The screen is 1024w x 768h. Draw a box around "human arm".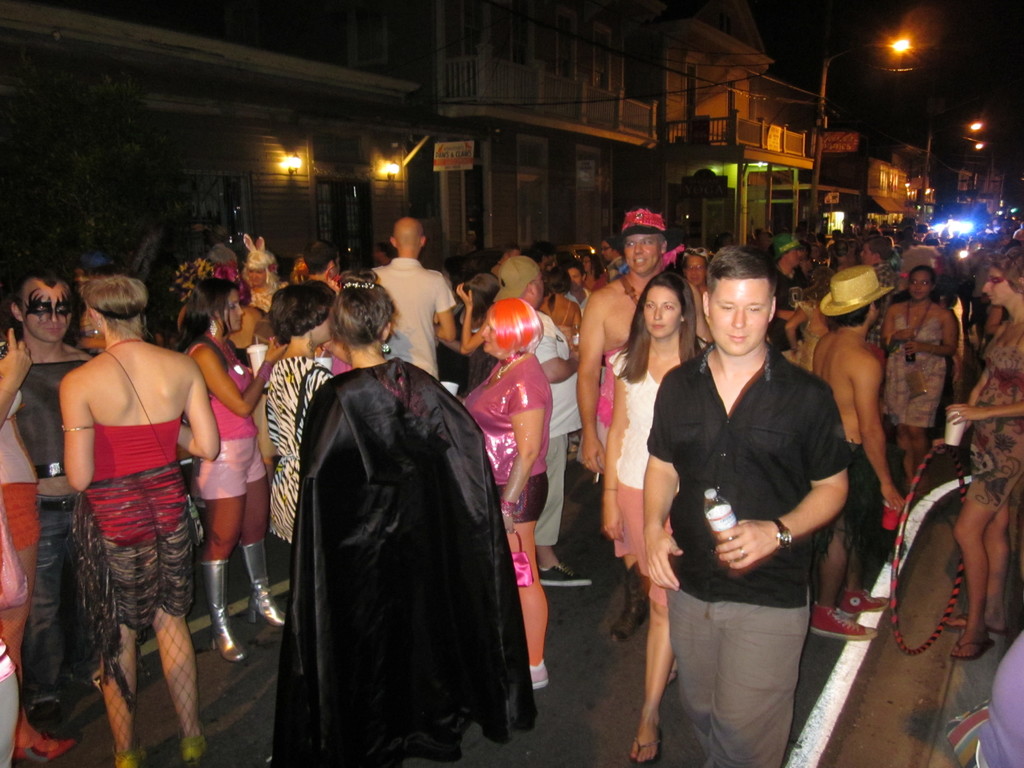
(575,283,609,471).
